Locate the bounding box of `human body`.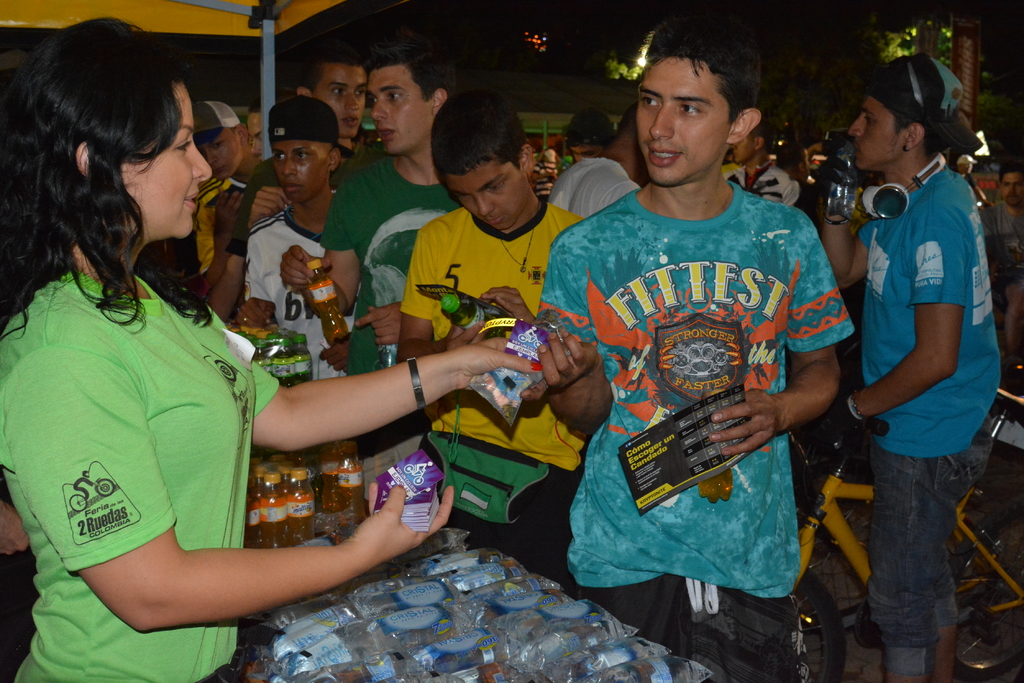
Bounding box: x1=205, y1=35, x2=374, y2=319.
